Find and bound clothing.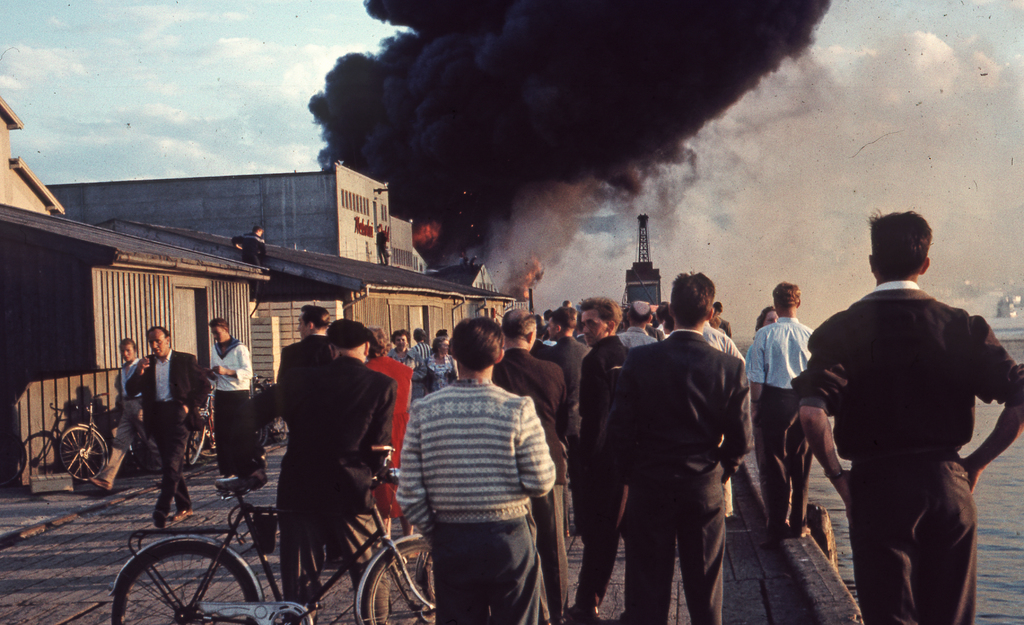
Bound: {"x1": 100, "y1": 355, "x2": 161, "y2": 485}.
